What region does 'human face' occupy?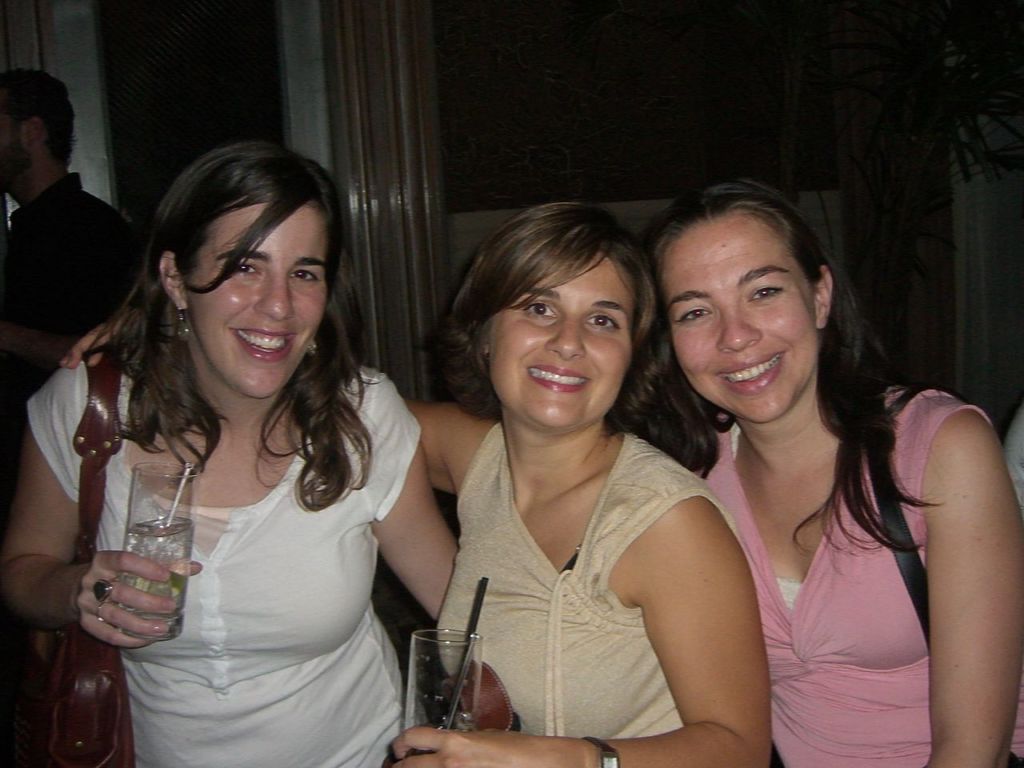
173,204,347,404.
